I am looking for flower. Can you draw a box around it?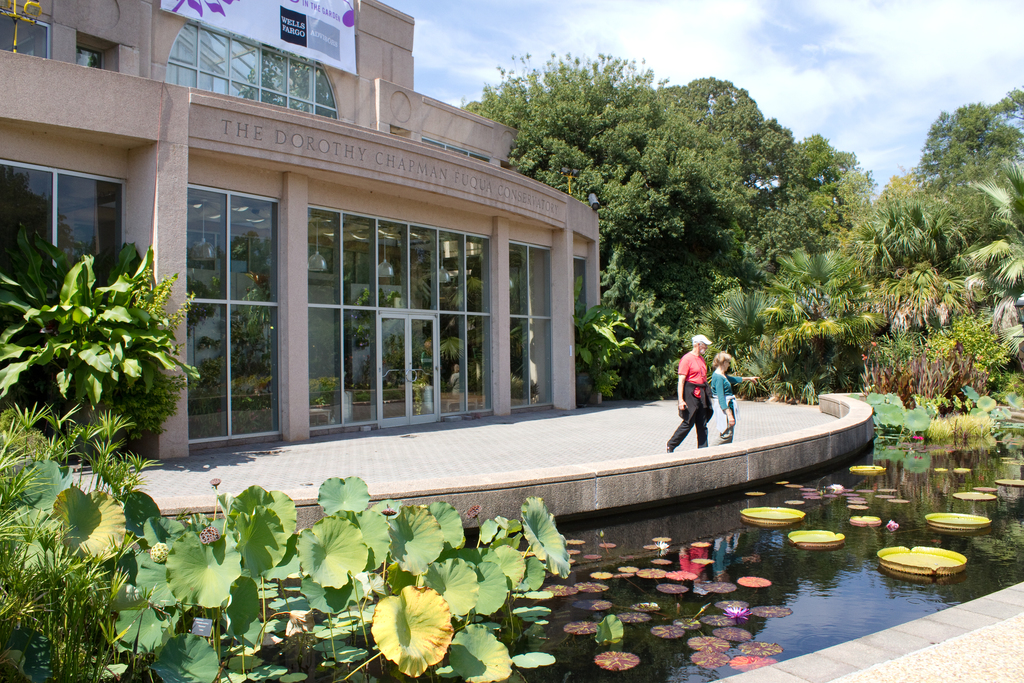
Sure, the bounding box is box(721, 604, 752, 623).
